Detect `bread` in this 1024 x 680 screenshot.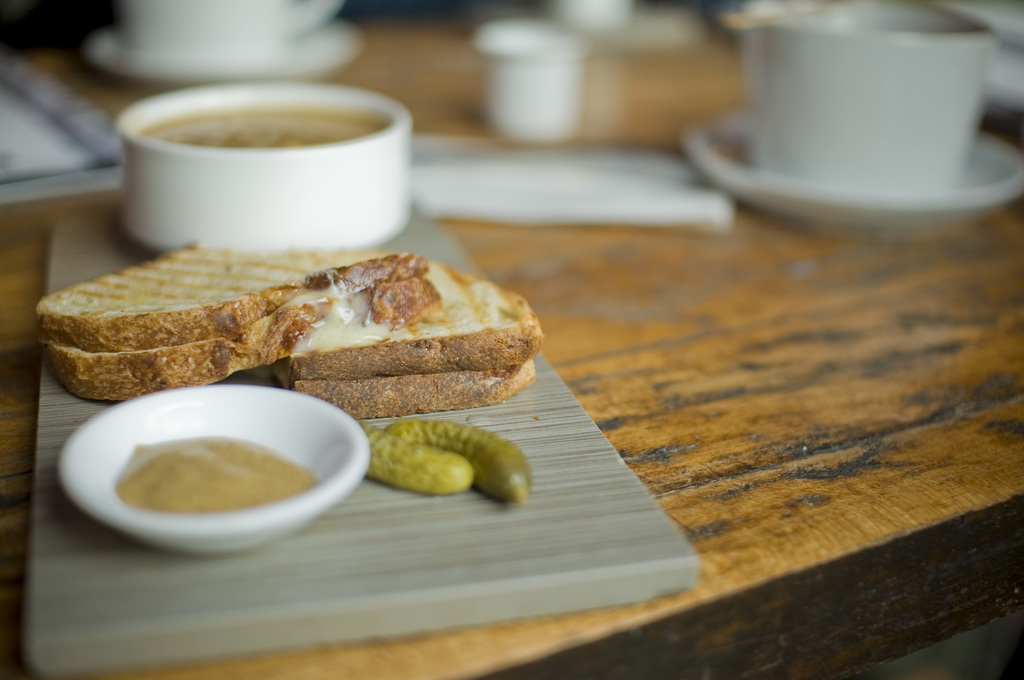
Detection: crop(291, 256, 541, 378).
